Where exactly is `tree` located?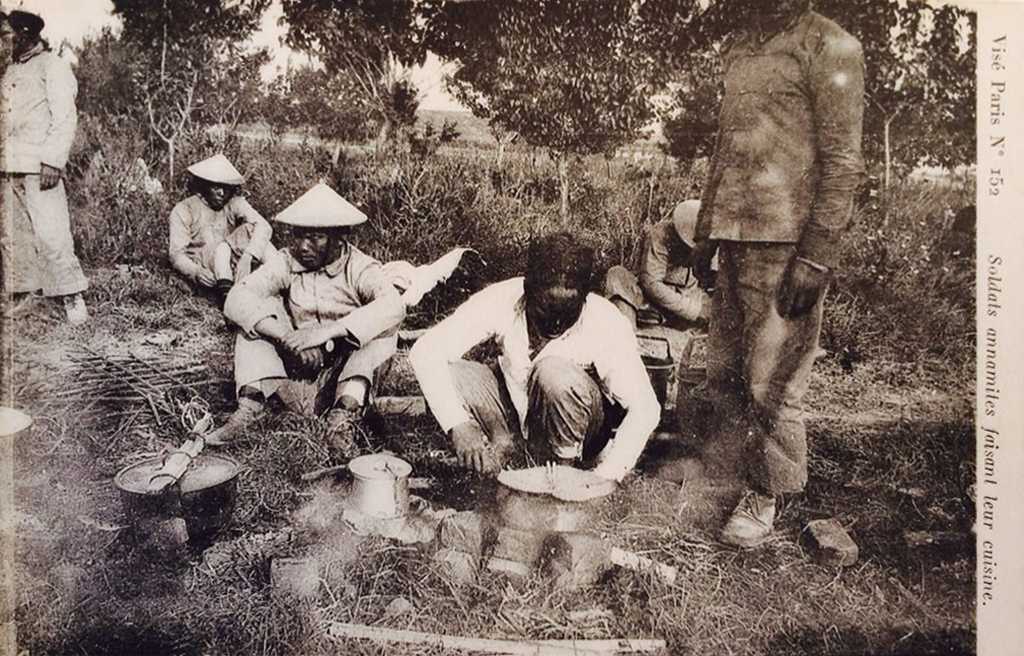
Its bounding box is [109, 0, 276, 84].
